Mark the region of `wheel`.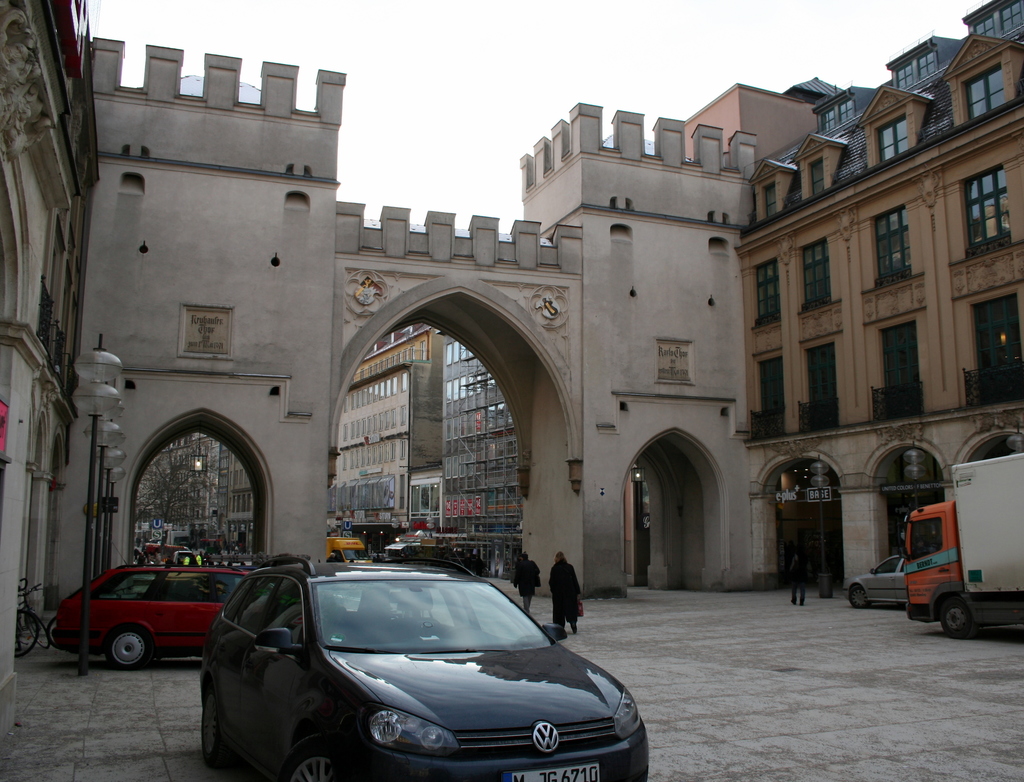
Region: bbox(101, 622, 154, 669).
